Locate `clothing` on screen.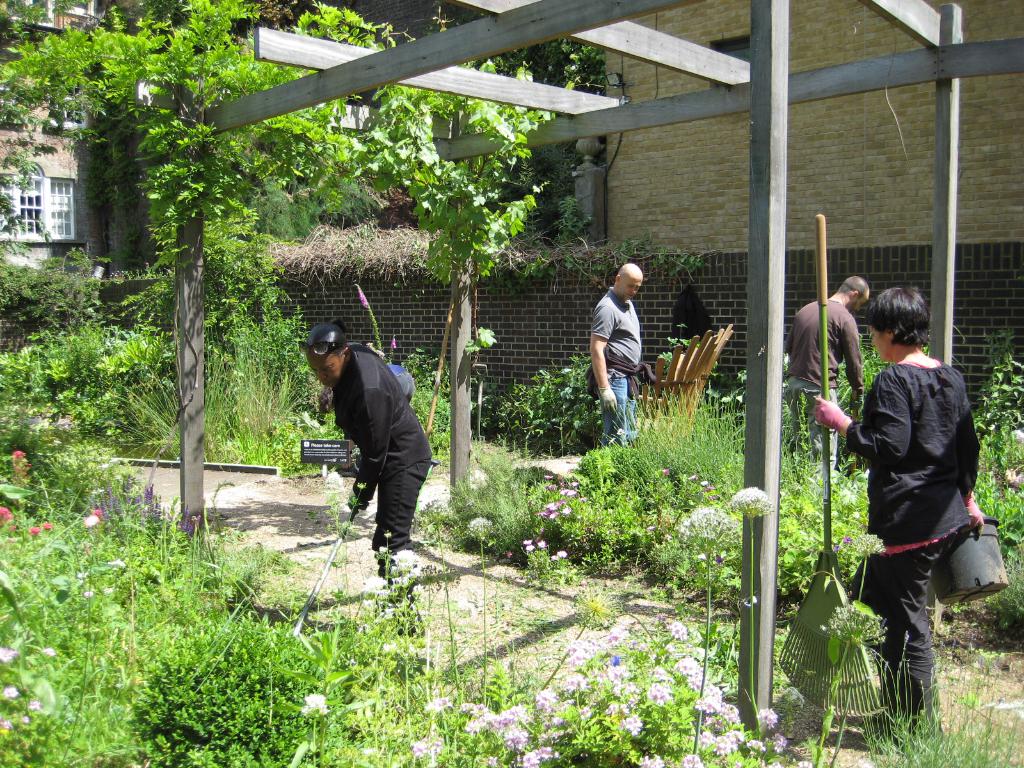
On screen at [375,458,429,657].
